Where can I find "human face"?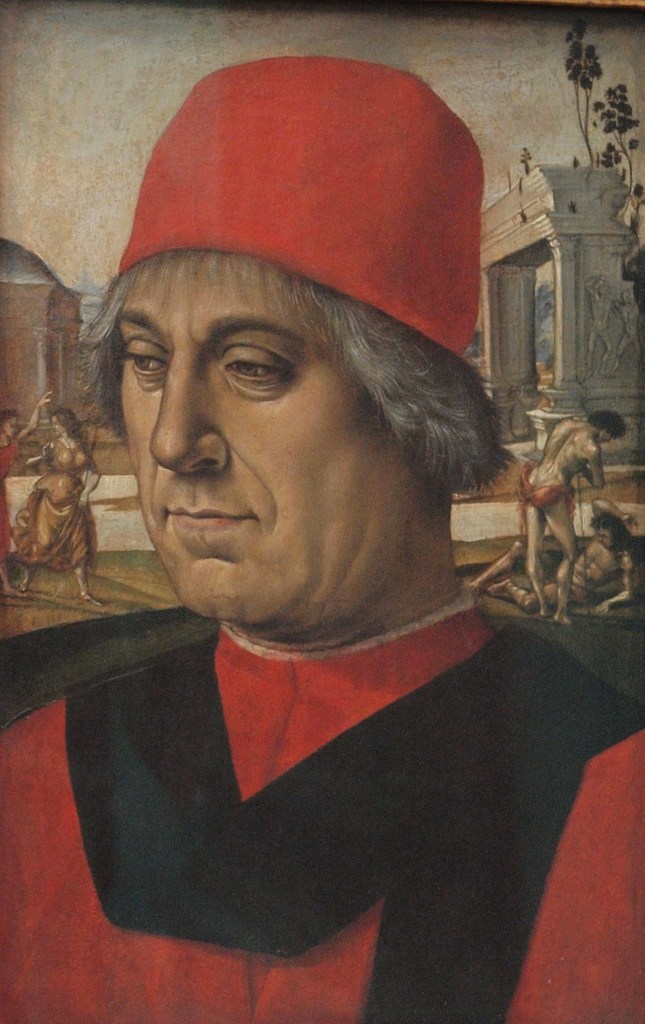
You can find it at [51, 415, 68, 438].
